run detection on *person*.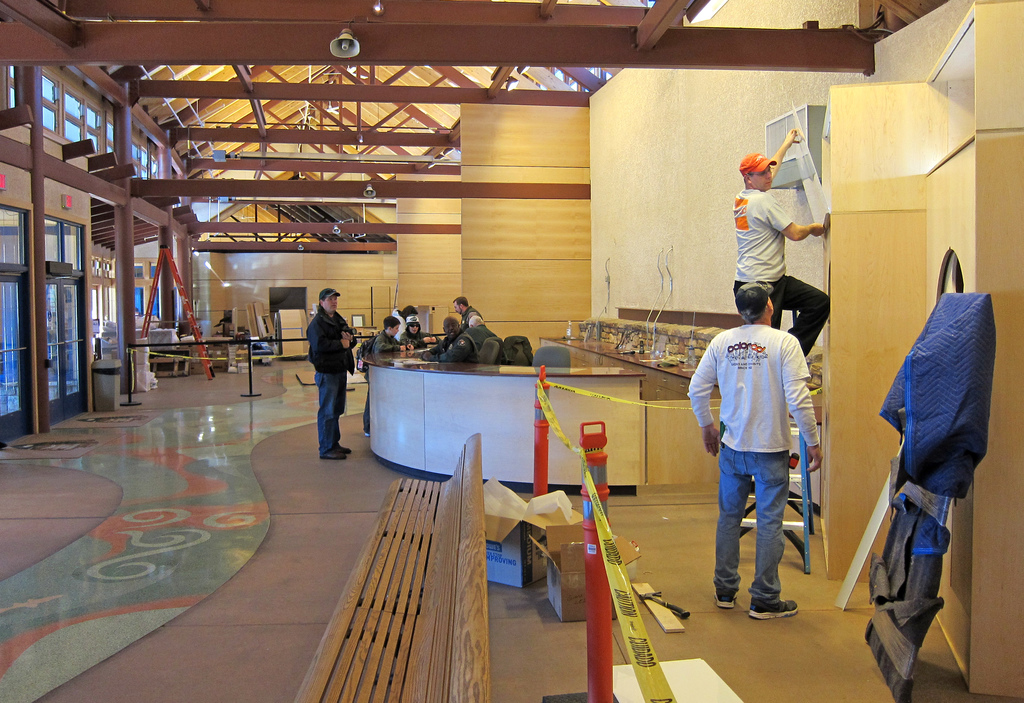
Result: 732, 127, 828, 352.
